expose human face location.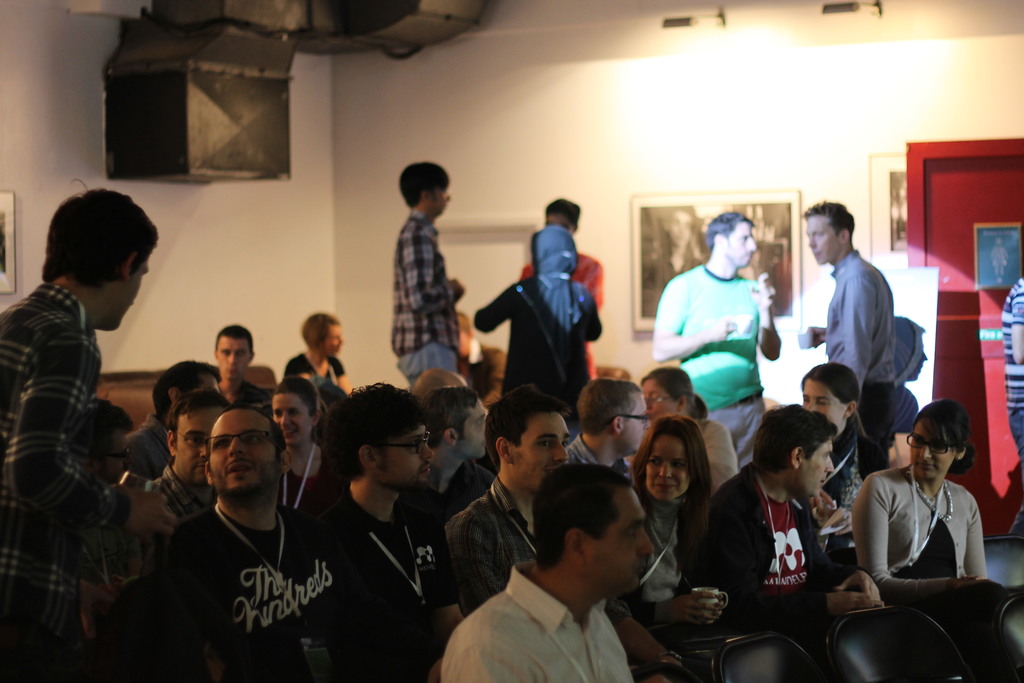
Exposed at left=641, top=381, right=677, bottom=418.
